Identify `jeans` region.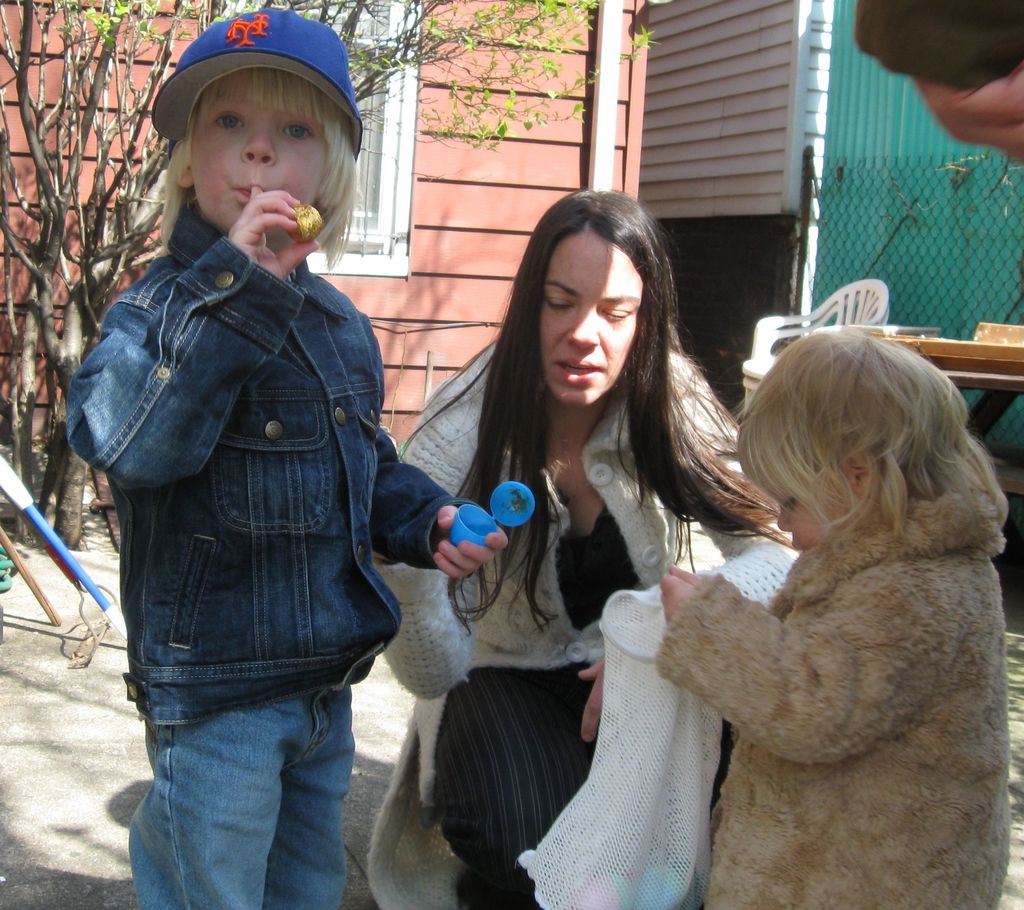
Region: box=[117, 625, 374, 902].
